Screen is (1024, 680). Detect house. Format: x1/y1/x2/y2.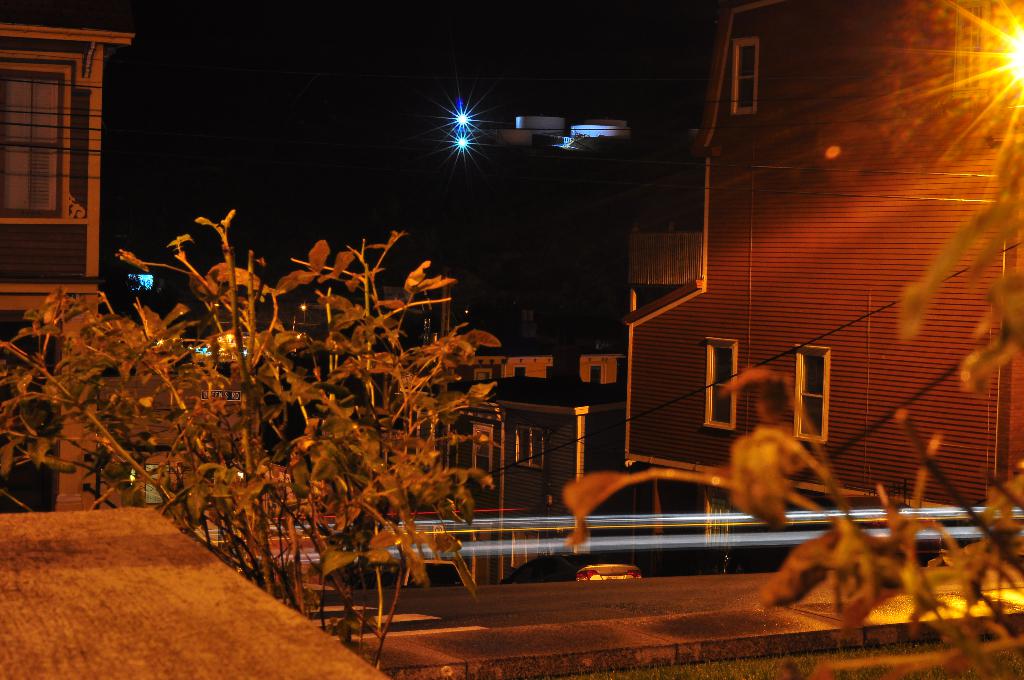
605/0/1023/513.
